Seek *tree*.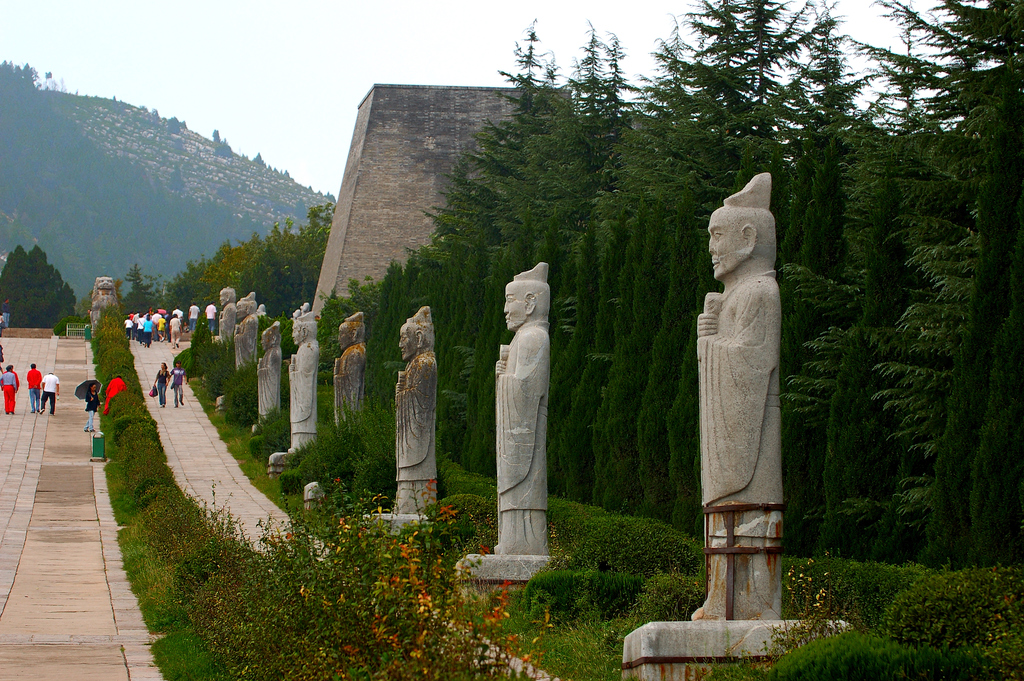
bbox=[168, 165, 190, 194].
